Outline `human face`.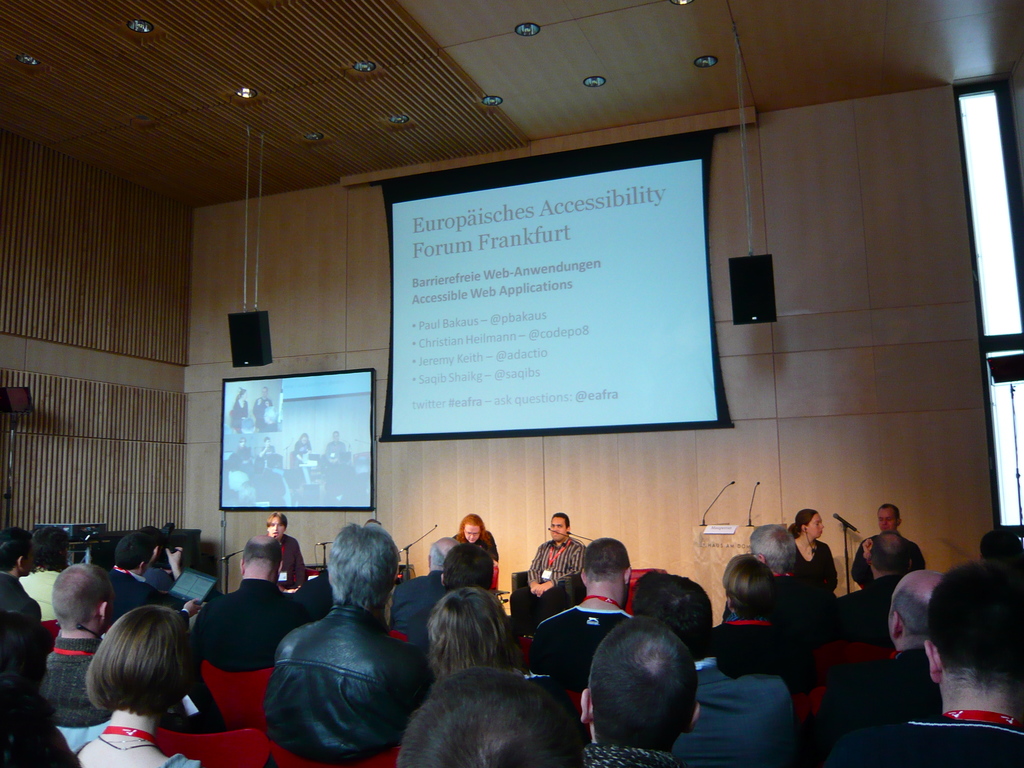
Outline: {"left": 104, "top": 585, "right": 116, "bottom": 632}.
